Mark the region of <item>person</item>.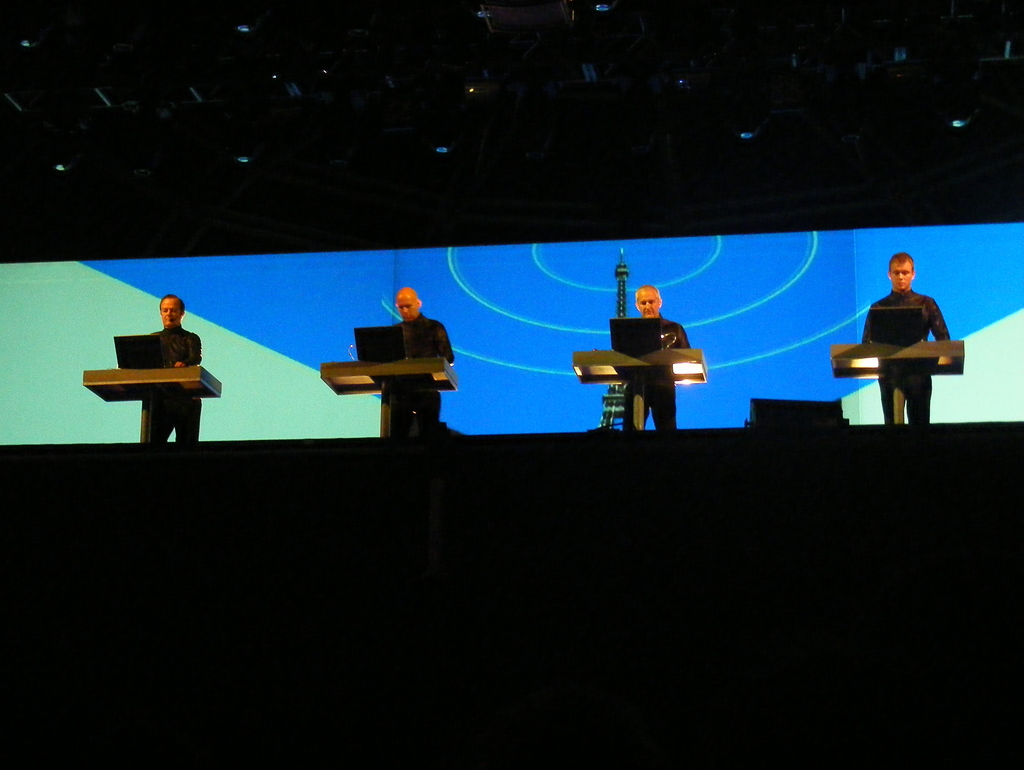
Region: box=[384, 287, 453, 439].
